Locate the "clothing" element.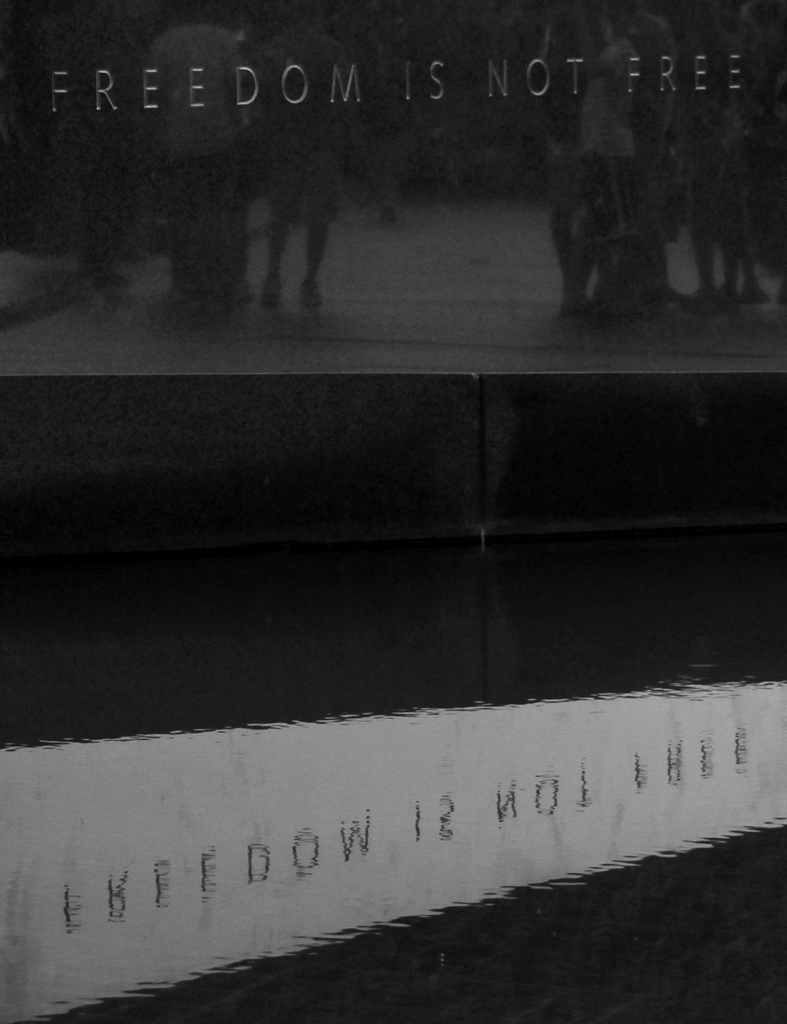
Element bbox: l=139, t=28, r=256, b=305.
